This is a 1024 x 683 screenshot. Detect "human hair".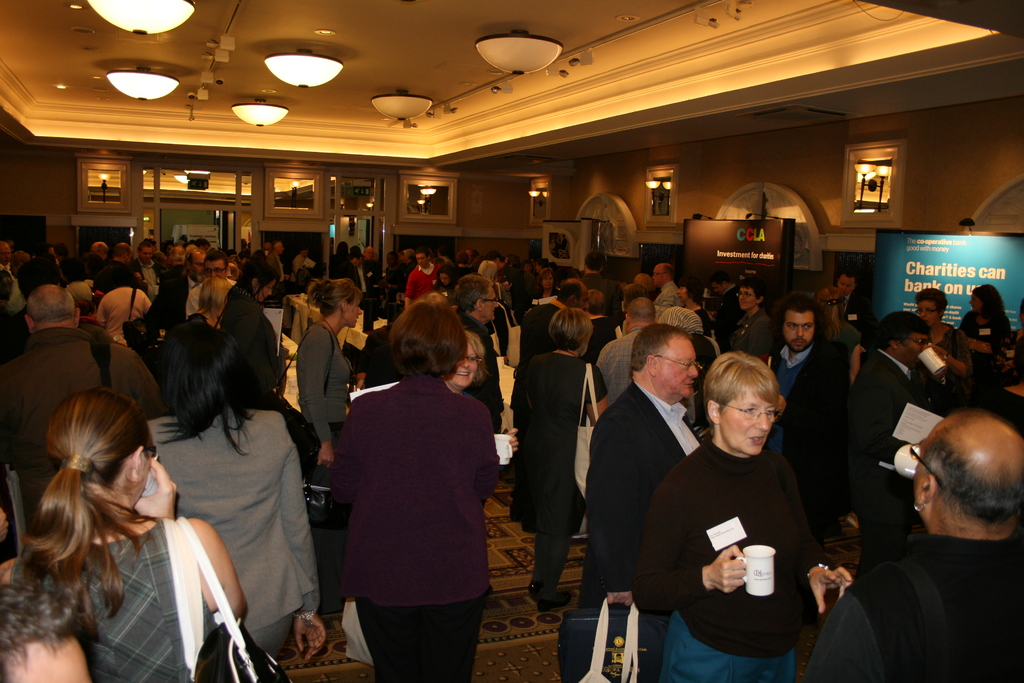
[336, 240, 343, 258].
